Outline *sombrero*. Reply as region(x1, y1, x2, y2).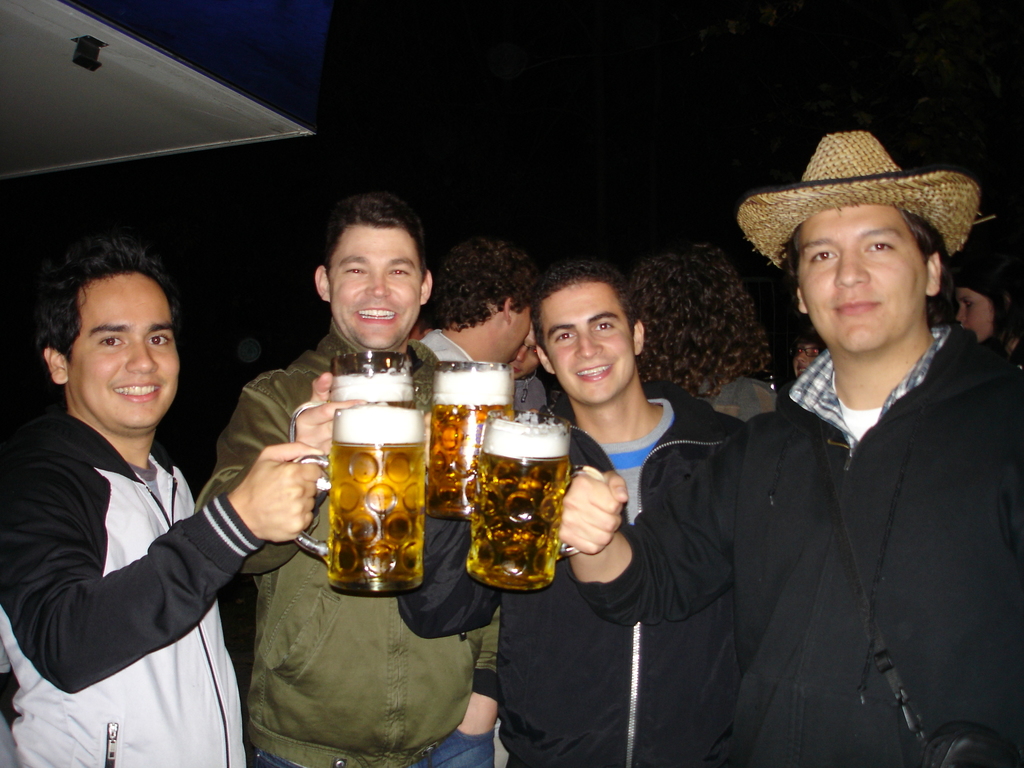
region(735, 129, 982, 268).
